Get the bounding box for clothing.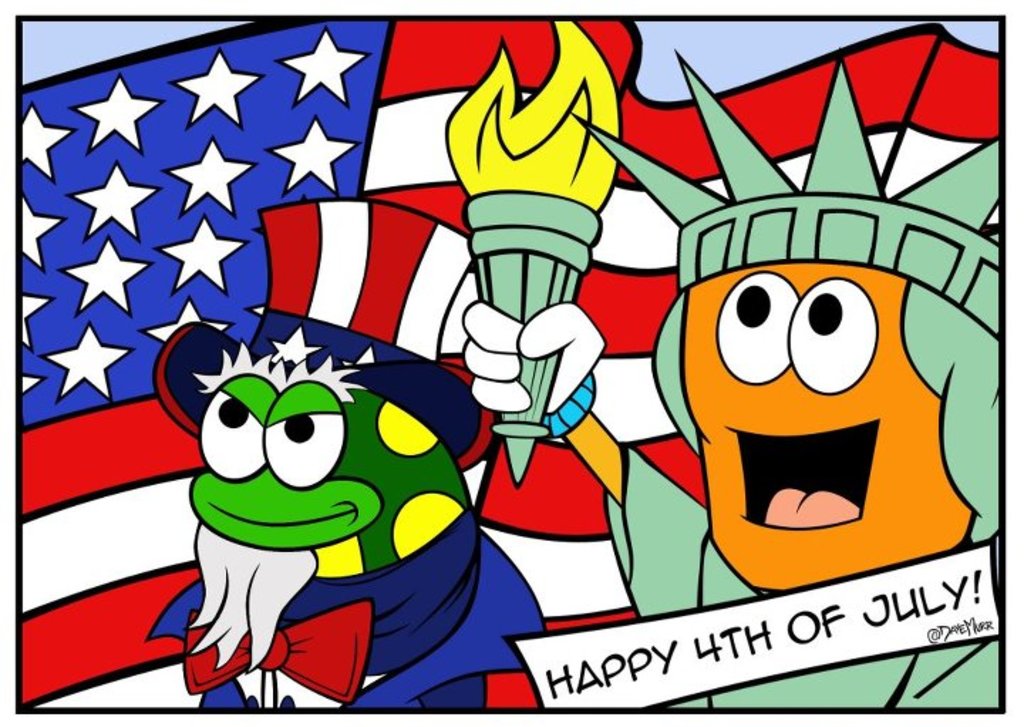
rect(142, 506, 549, 726).
